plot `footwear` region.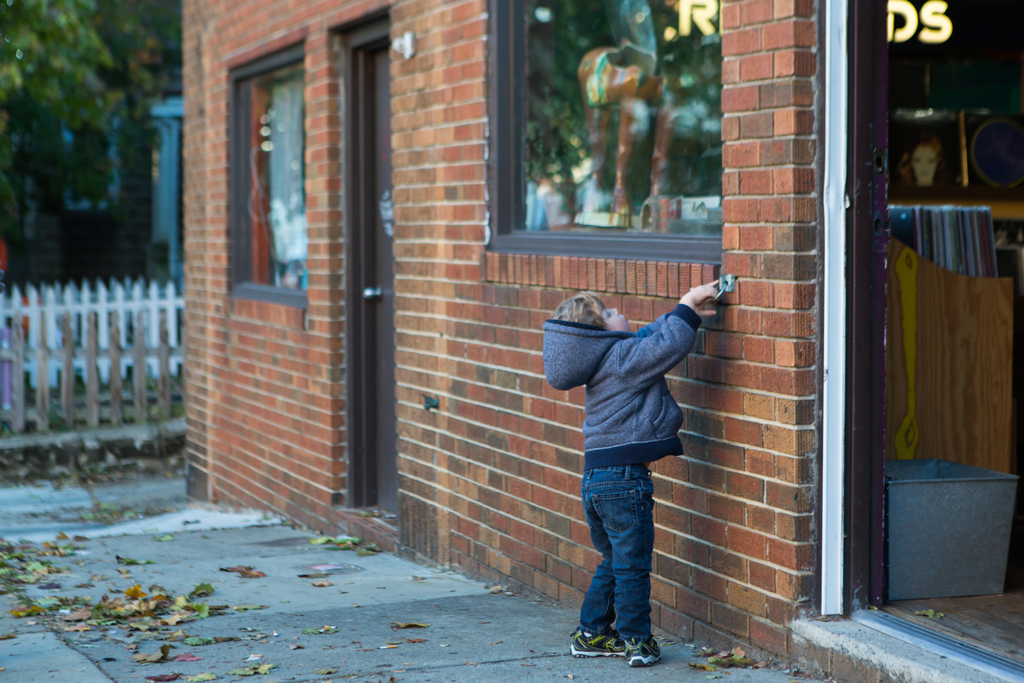
Plotted at {"x1": 622, "y1": 641, "x2": 664, "y2": 659}.
